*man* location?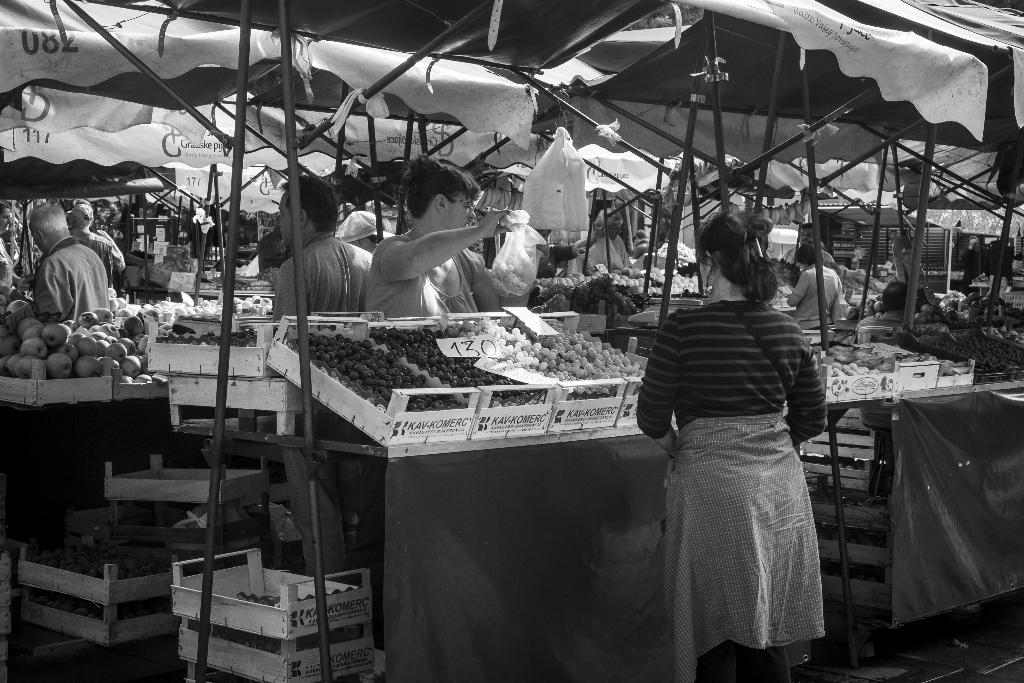
[271, 172, 378, 577]
